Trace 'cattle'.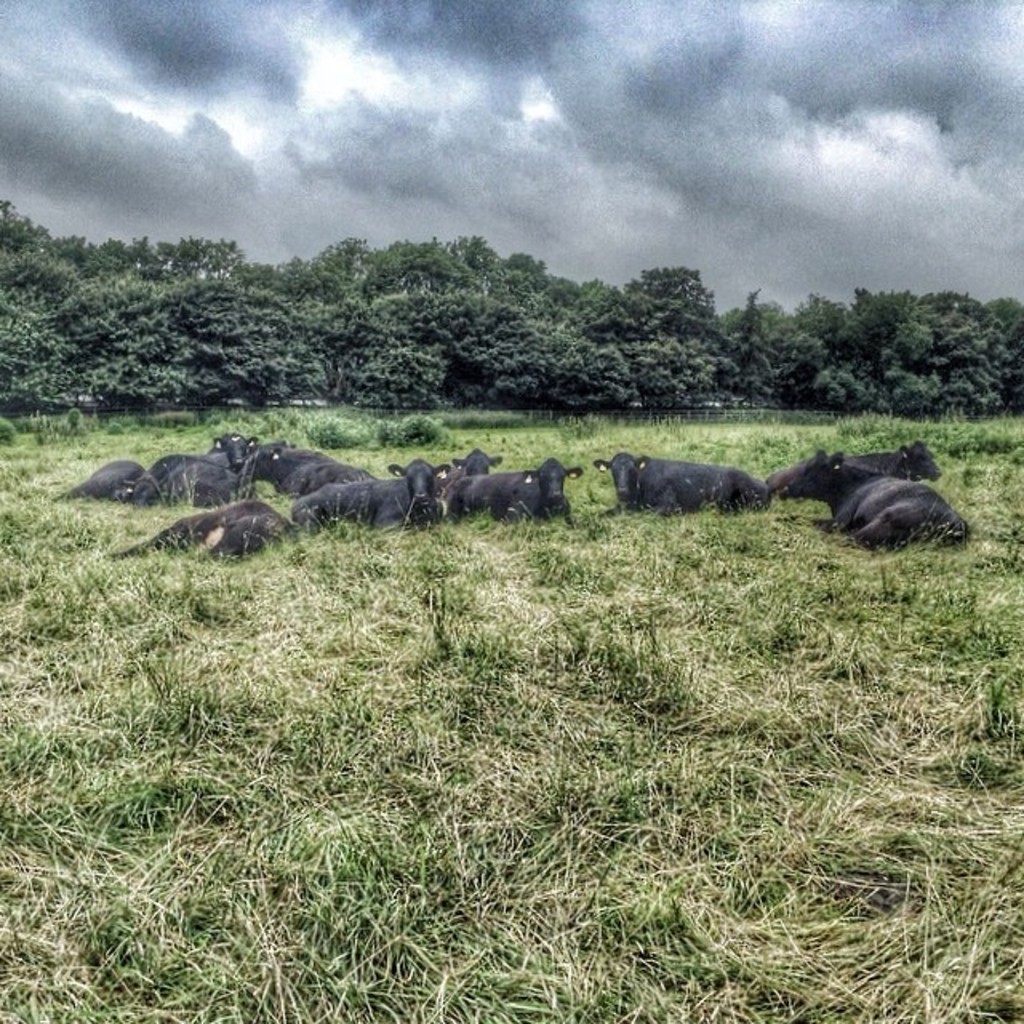
Traced to [768,442,942,496].
